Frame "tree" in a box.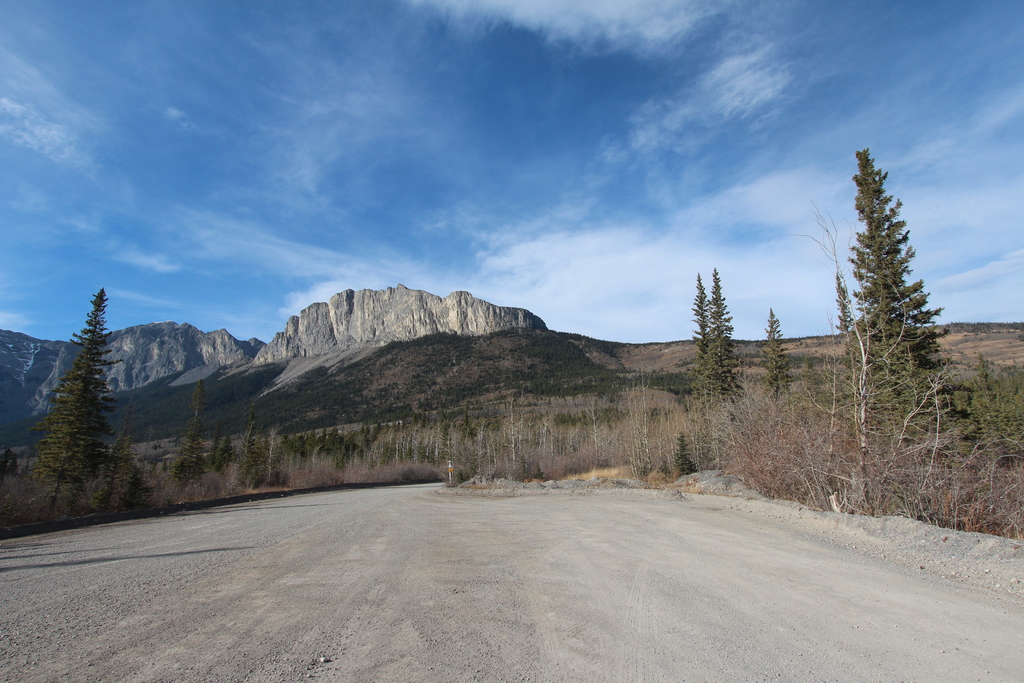
box=[689, 263, 751, 413].
